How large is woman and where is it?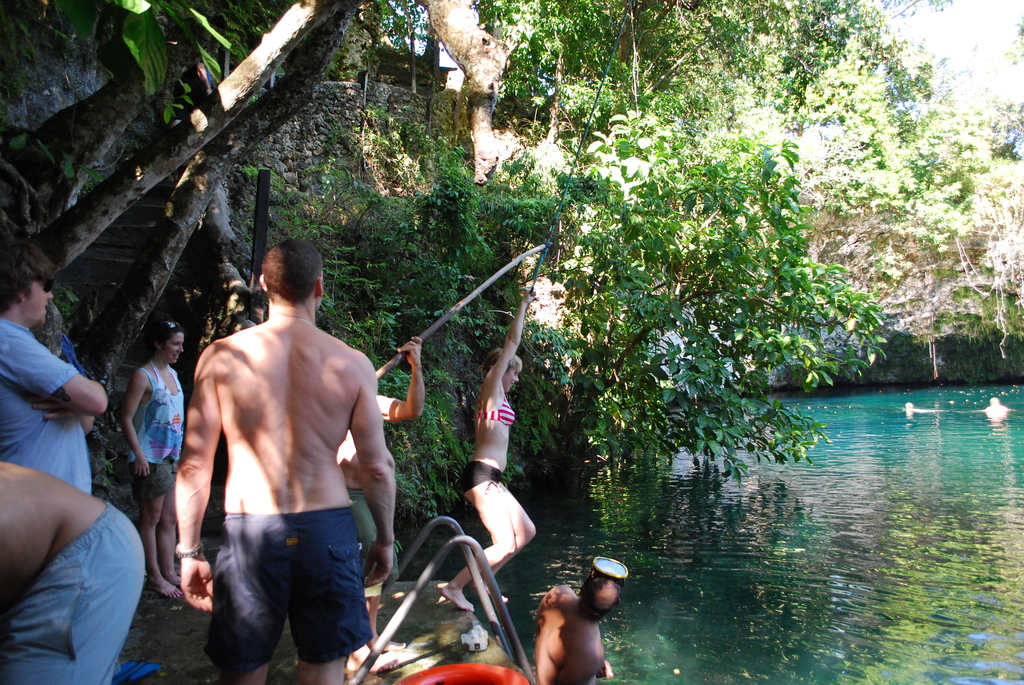
Bounding box: box(437, 283, 544, 618).
